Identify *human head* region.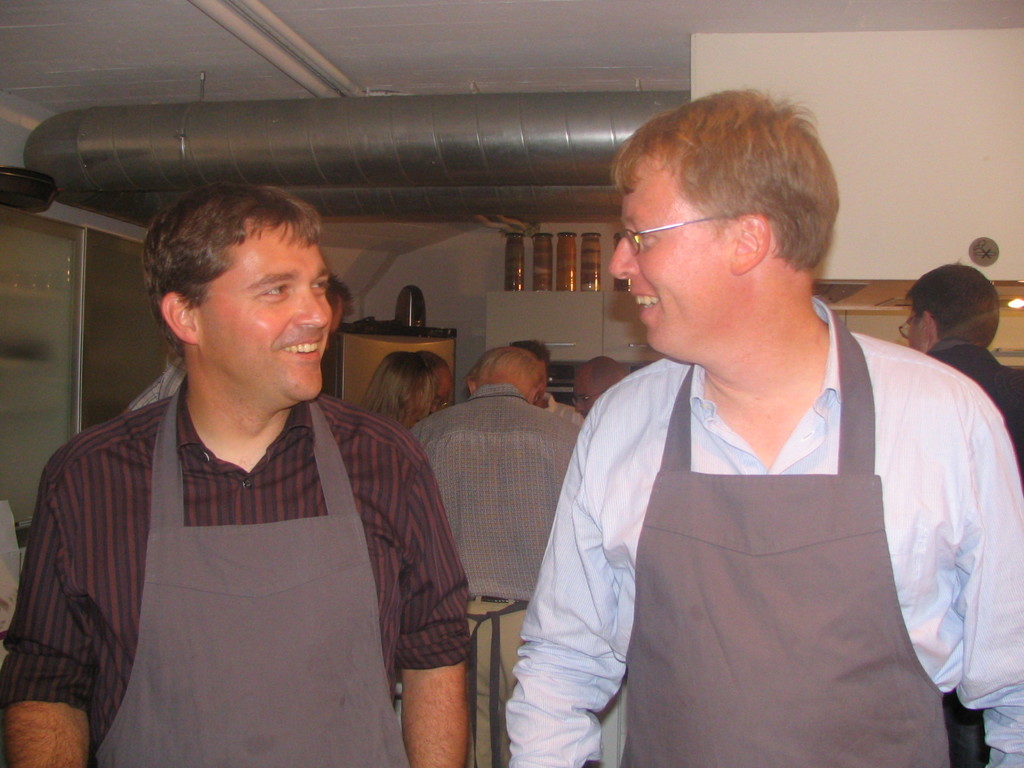
Region: 910,262,1002,356.
